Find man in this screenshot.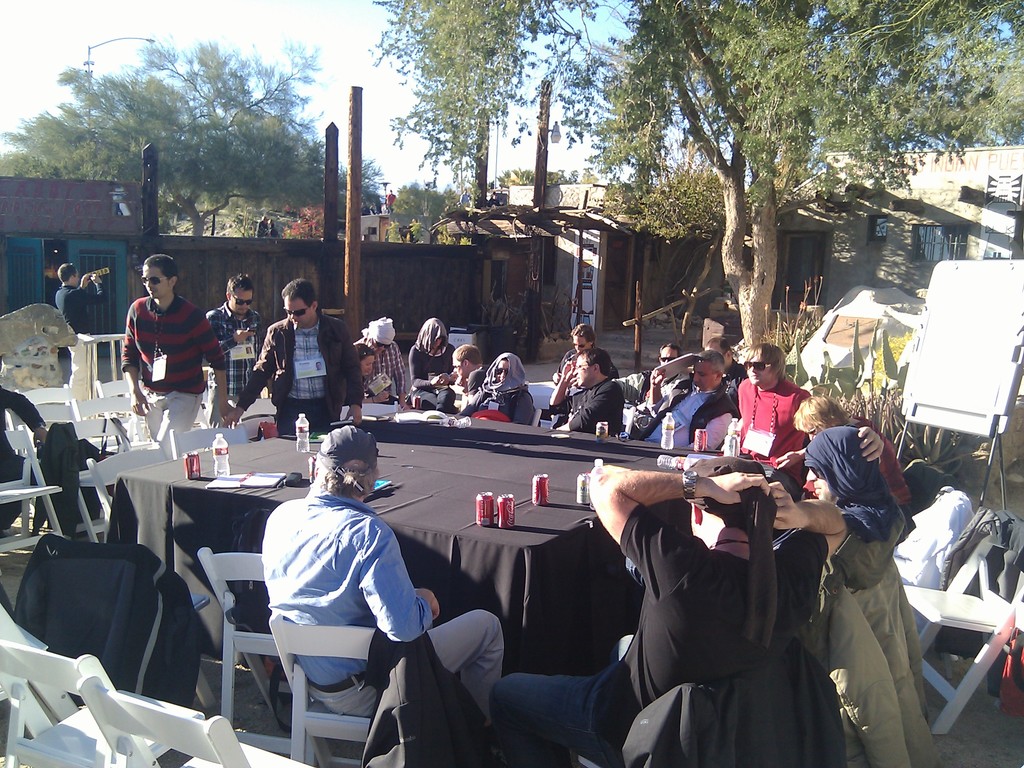
The bounding box for man is bbox=[205, 274, 265, 426].
